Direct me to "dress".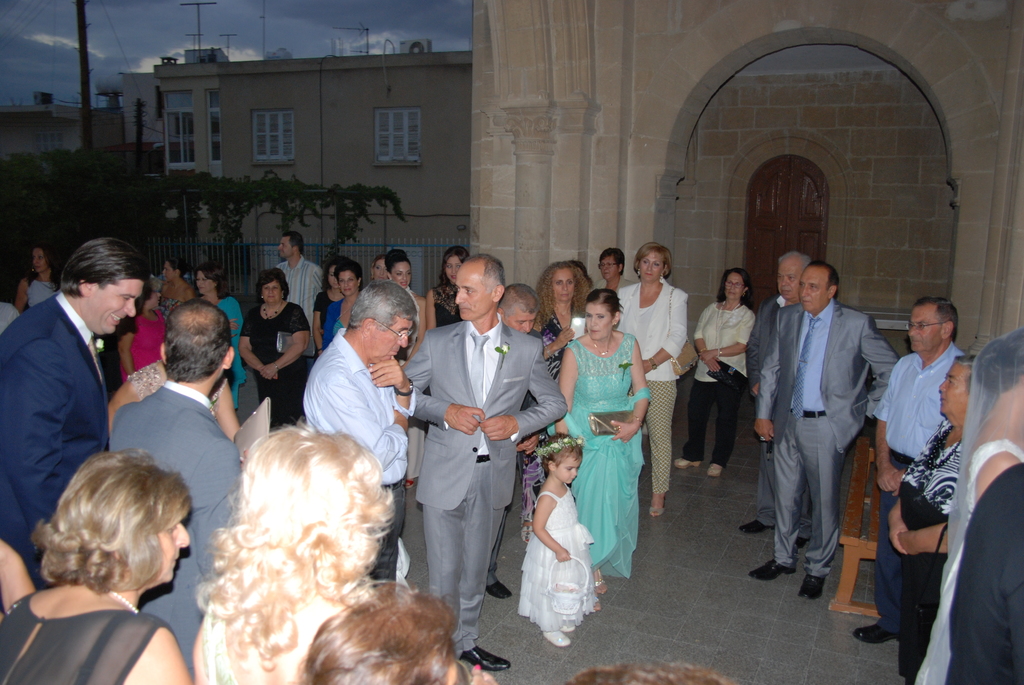
Direction: 0 594 173 684.
